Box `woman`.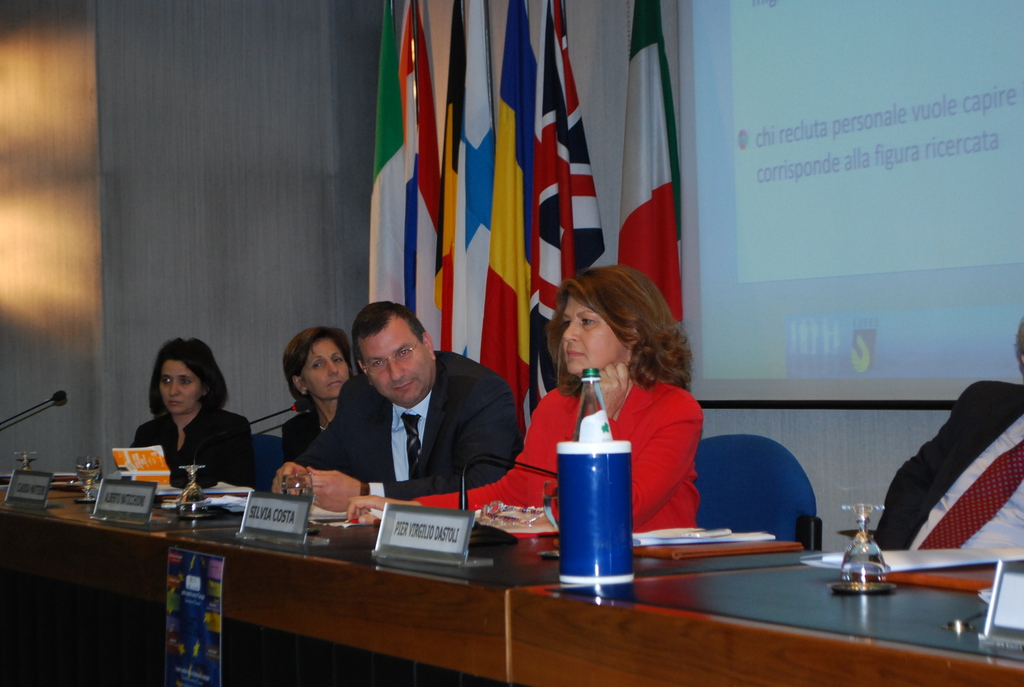
bbox=(269, 312, 351, 471).
